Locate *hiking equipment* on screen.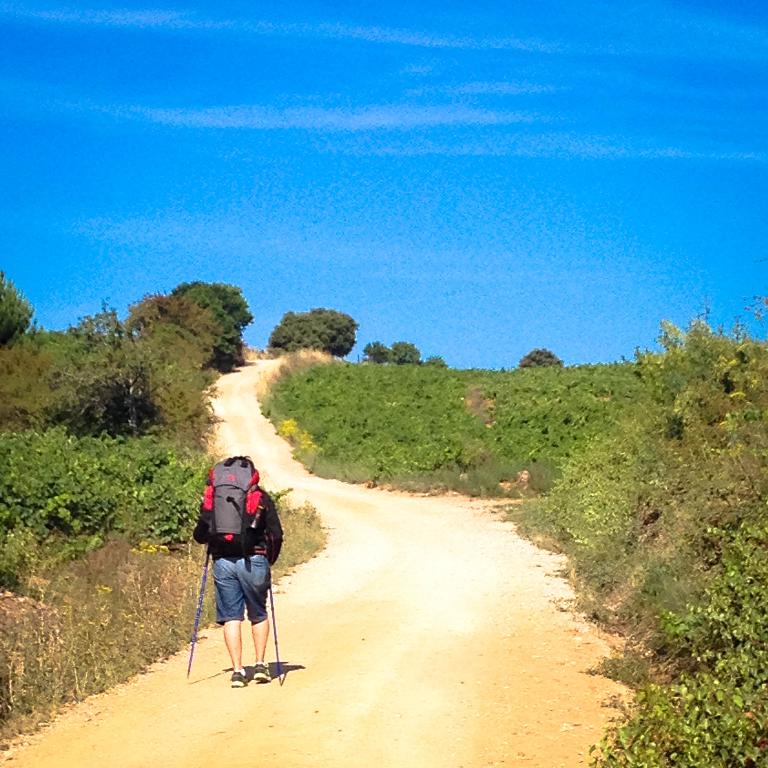
On screen at {"x1": 195, "y1": 451, "x2": 264, "y2": 554}.
